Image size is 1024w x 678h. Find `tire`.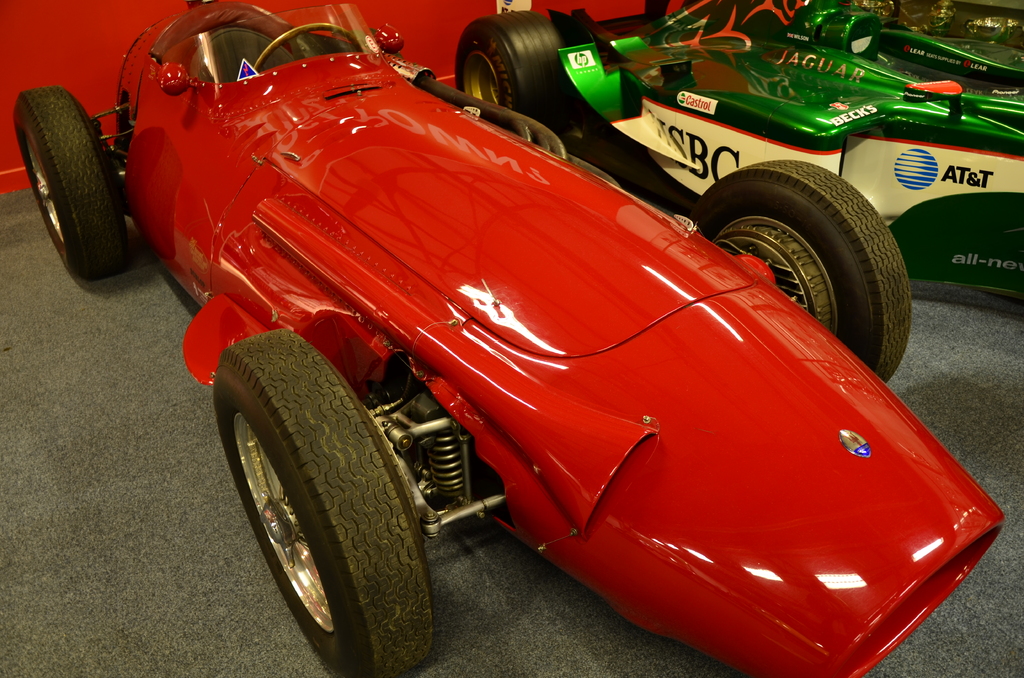
x1=211 y1=328 x2=435 y2=677.
